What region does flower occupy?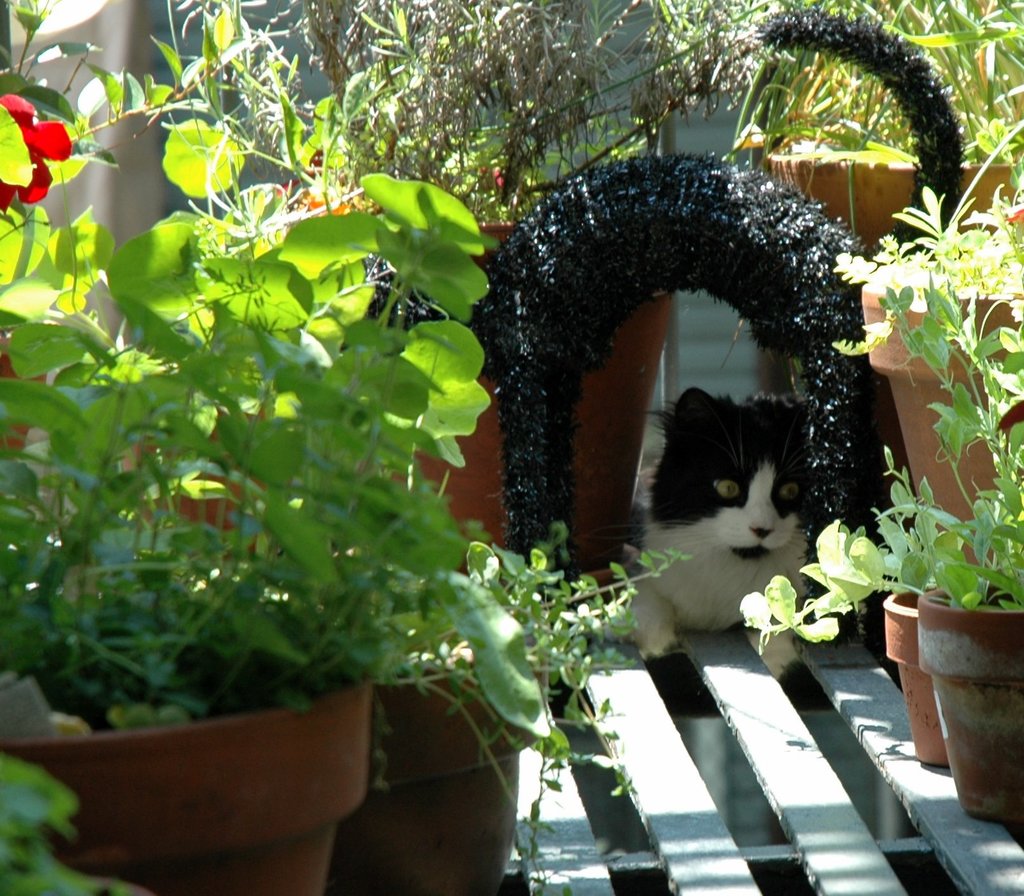
0,95,72,221.
